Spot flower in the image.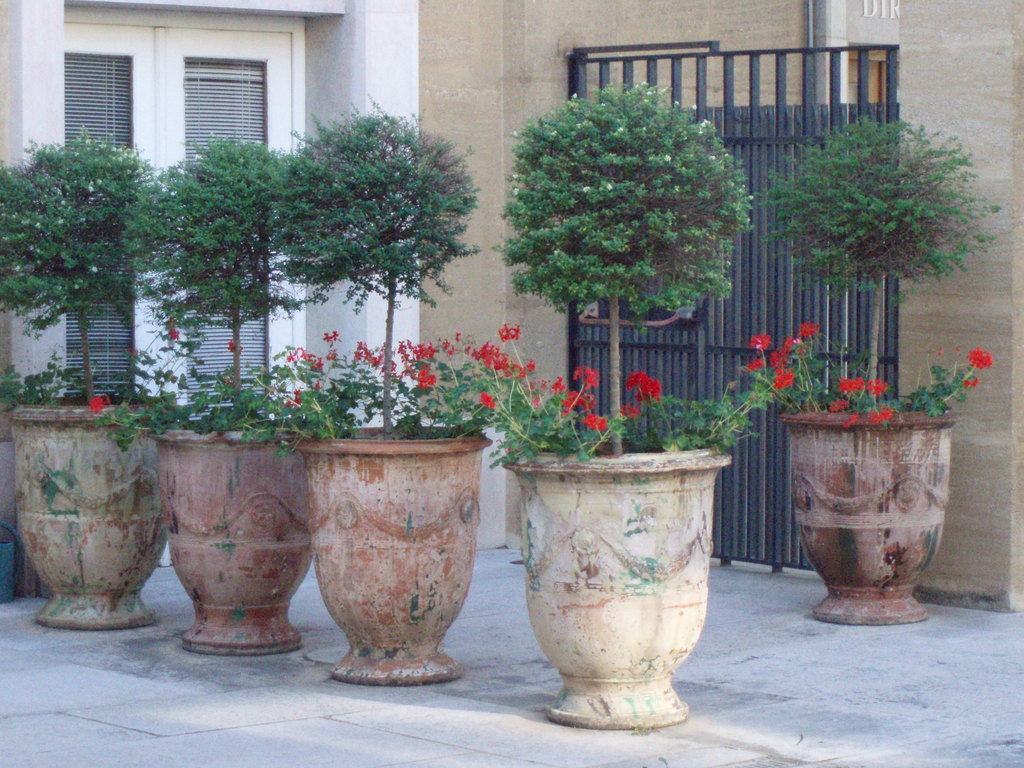
flower found at 783 338 810 355.
